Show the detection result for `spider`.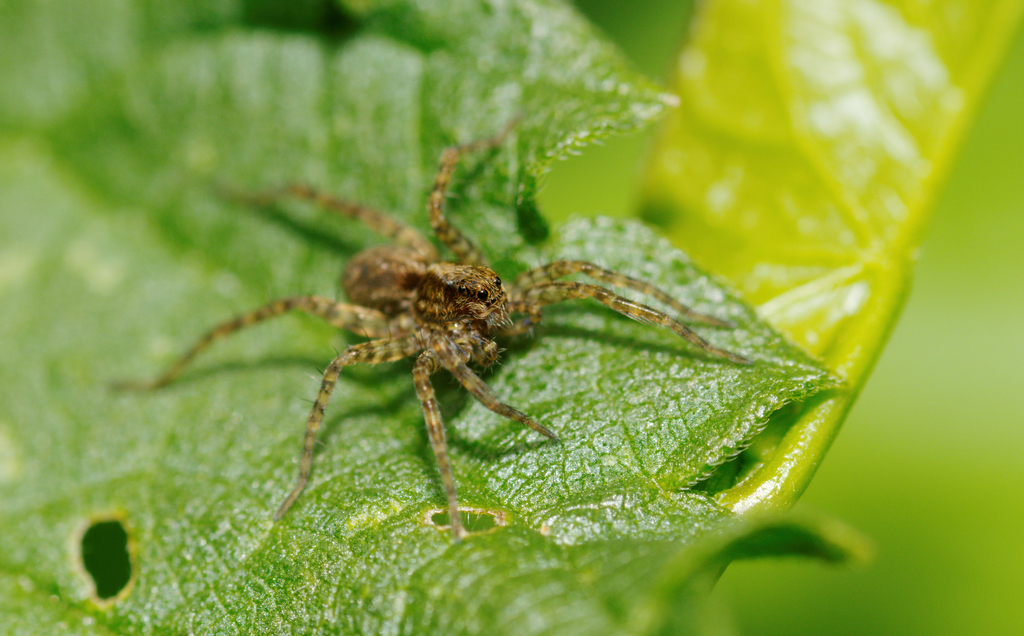
BBox(127, 133, 761, 534).
